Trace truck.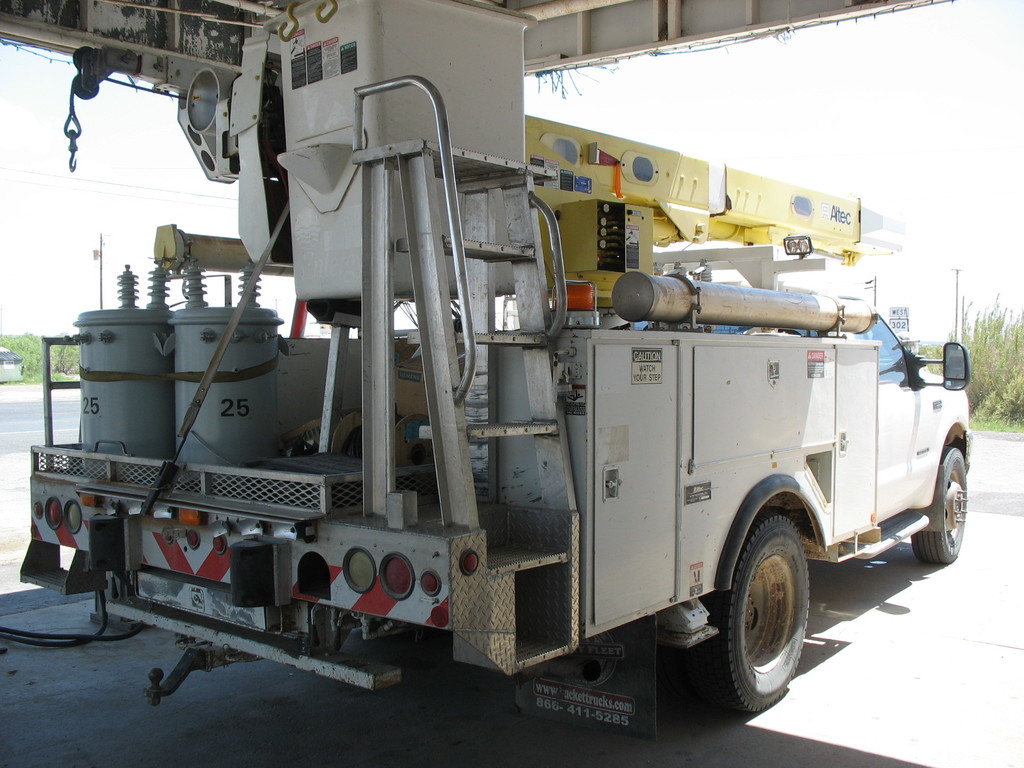
Traced to bbox=(0, 0, 977, 719).
